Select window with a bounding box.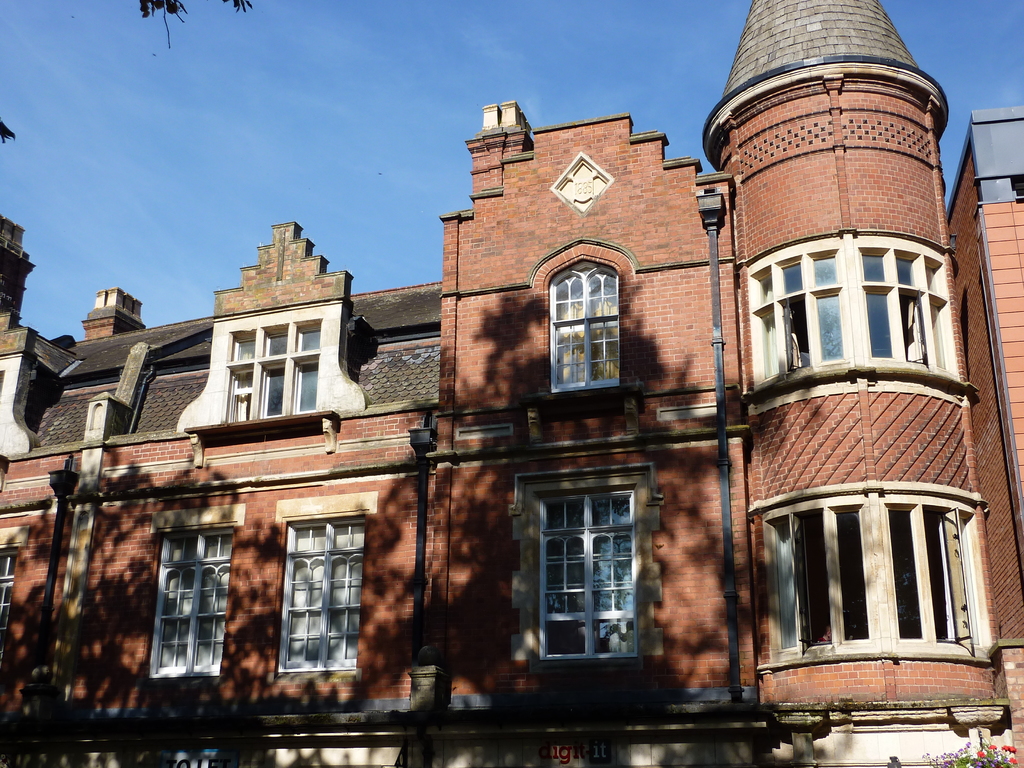
bbox=[861, 240, 957, 372].
